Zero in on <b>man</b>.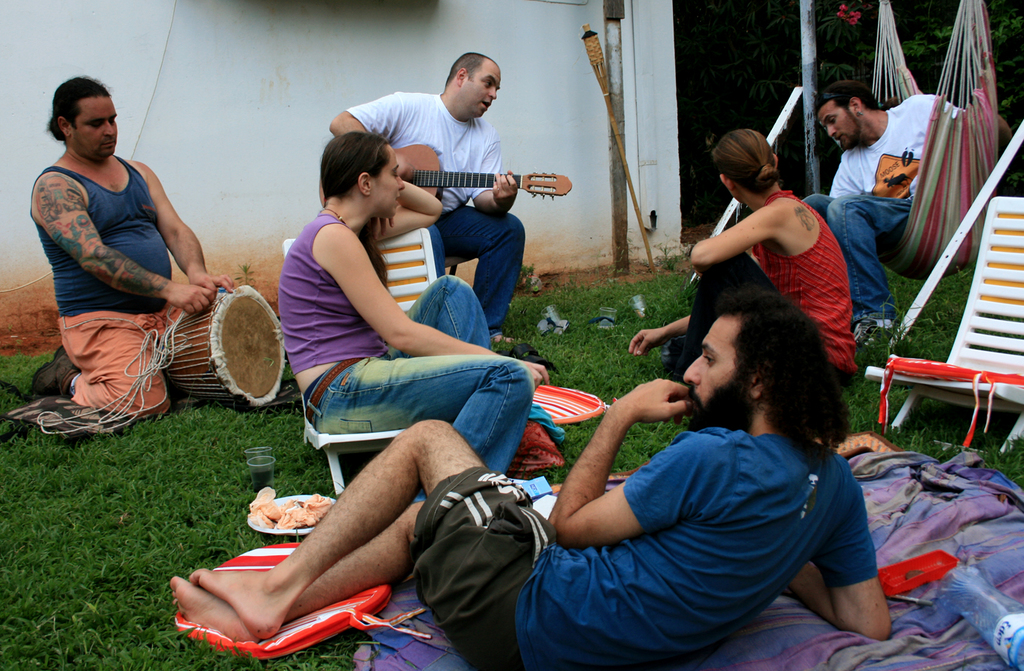
Zeroed in: (795, 81, 997, 349).
